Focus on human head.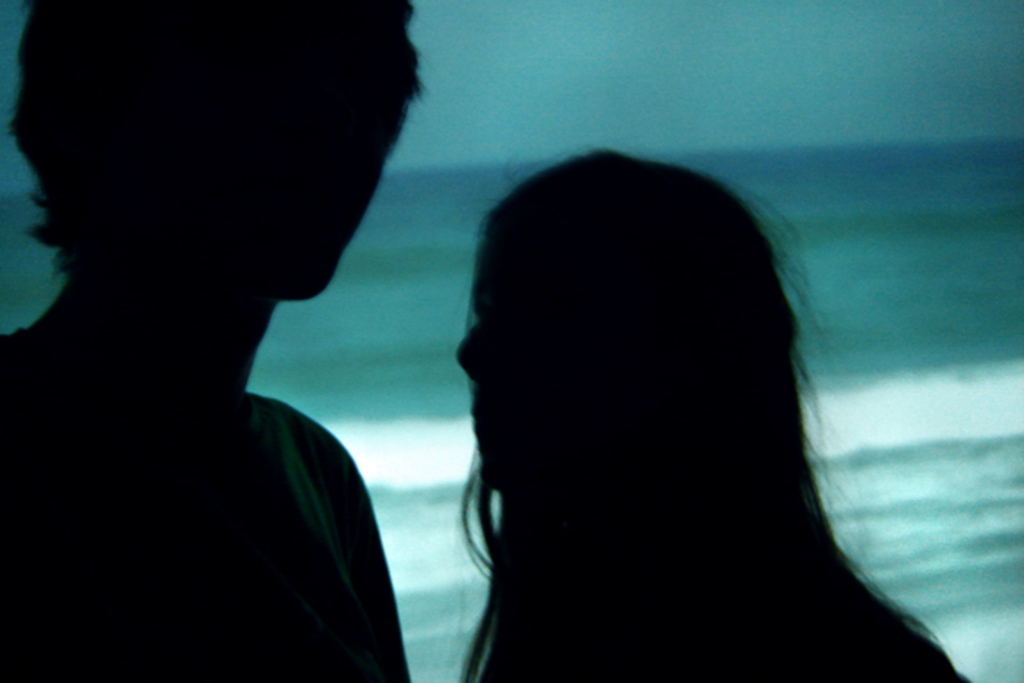
Focused at bbox=[0, 0, 442, 304].
